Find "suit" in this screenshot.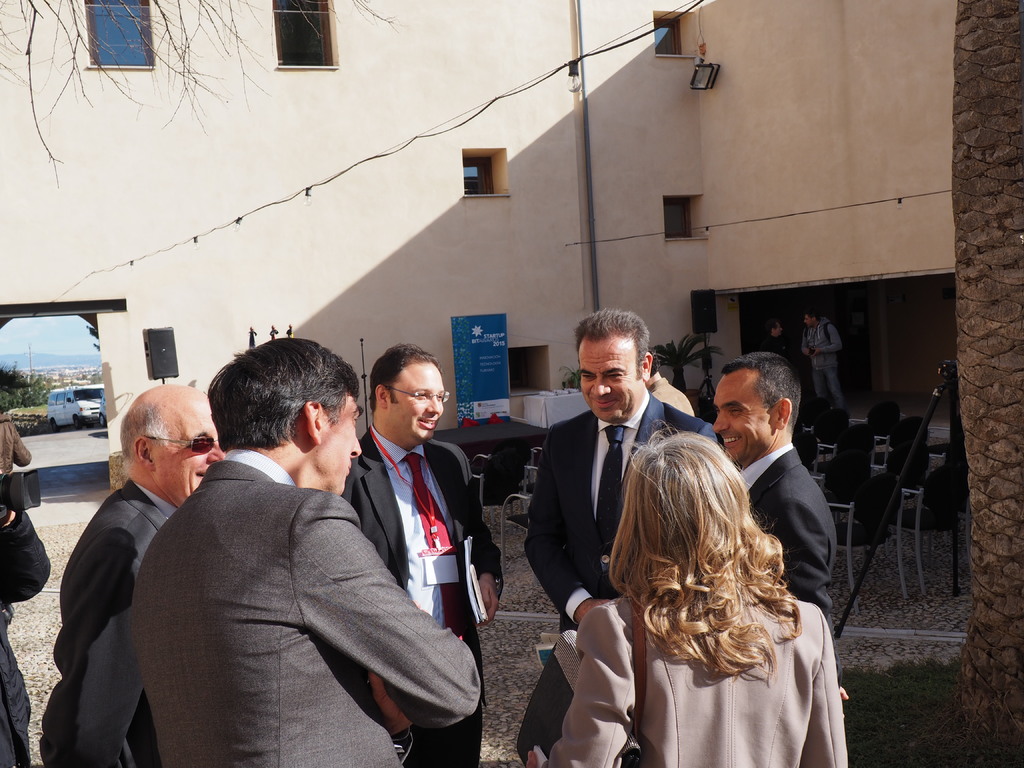
The bounding box for "suit" is BBox(39, 477, 169, 767).
